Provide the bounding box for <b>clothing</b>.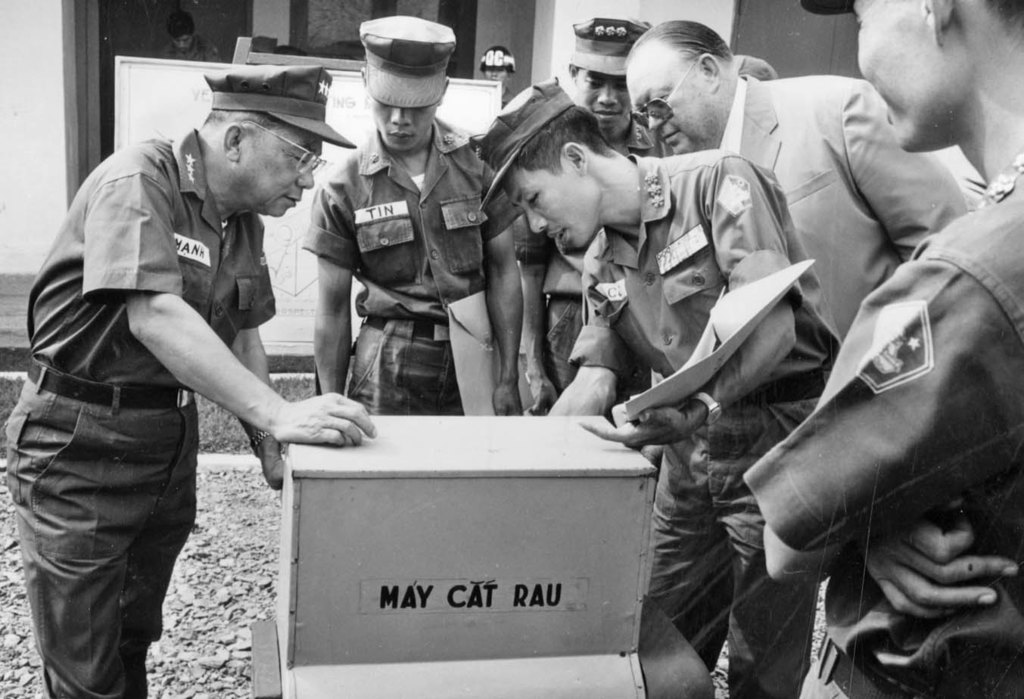
[615,119,655,143].
